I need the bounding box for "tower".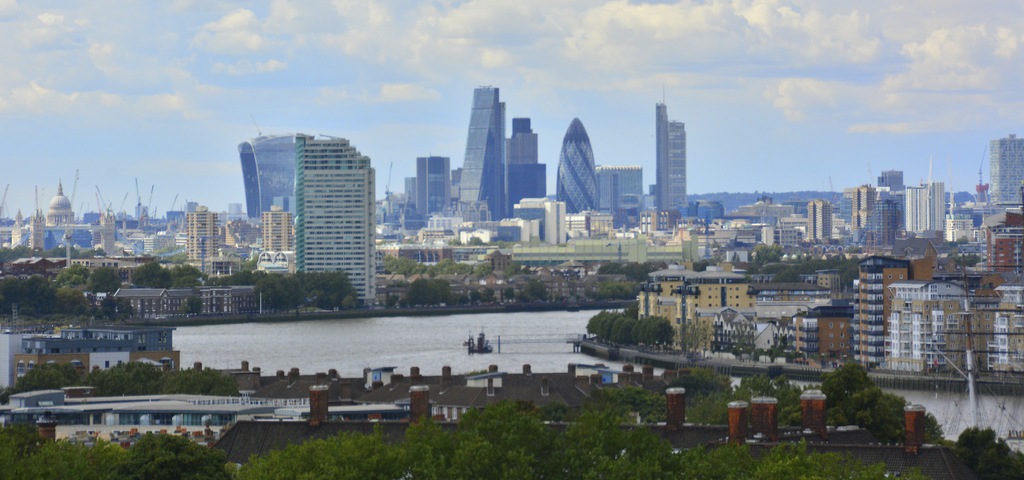
Here it is: x1=48, y1=179, x2=78, y2=226.
